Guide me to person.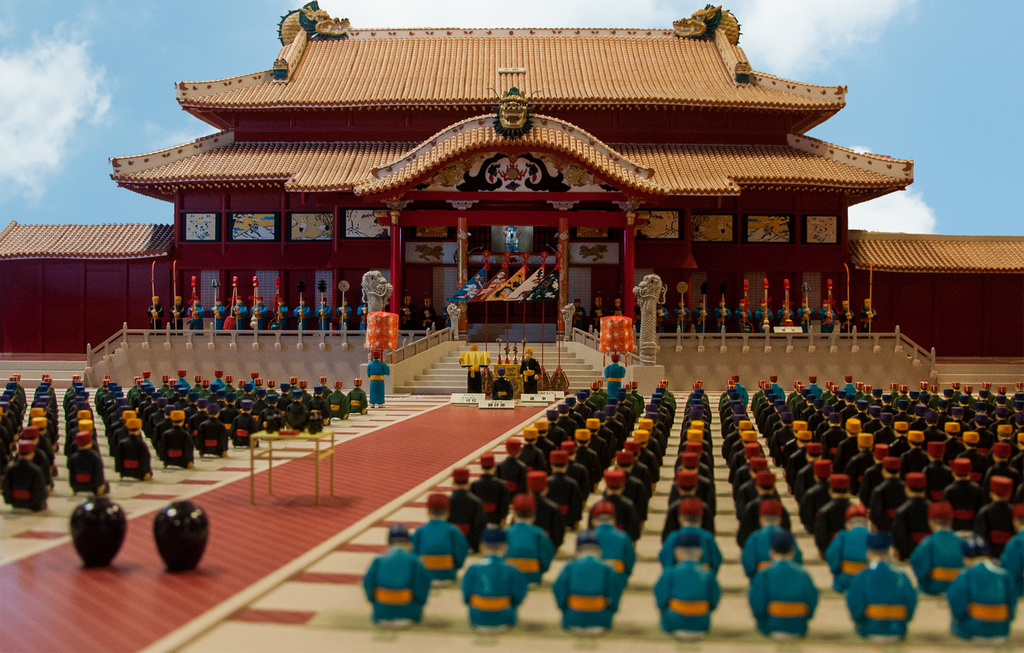
Guidance: (773, 296, 792, 321).
